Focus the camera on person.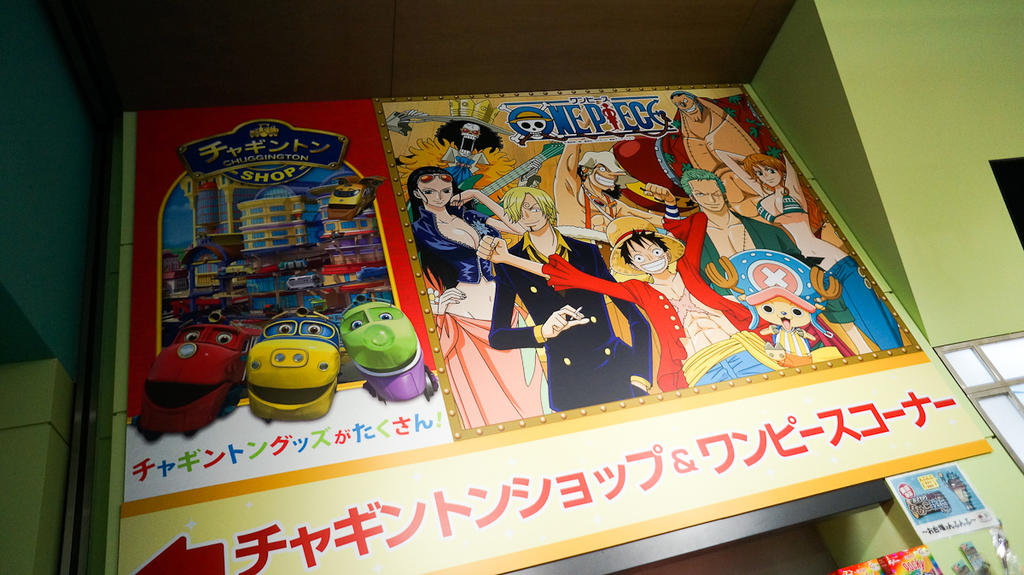
Focus region: region(487, 177, 654, 409).
